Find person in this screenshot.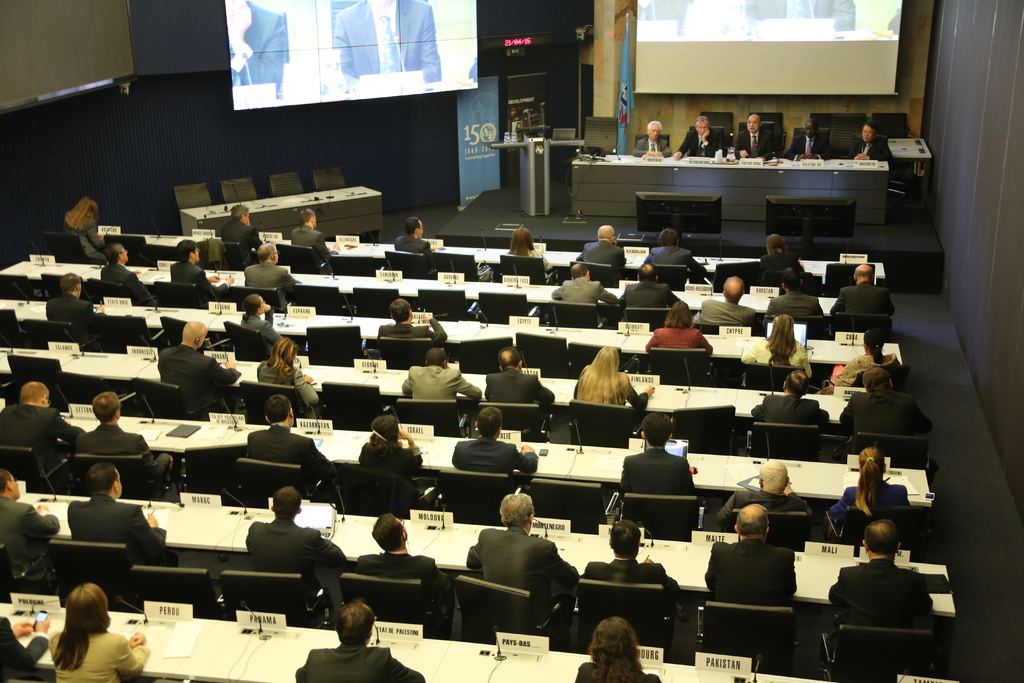
The bounding box for person is 351,511,454,616.
